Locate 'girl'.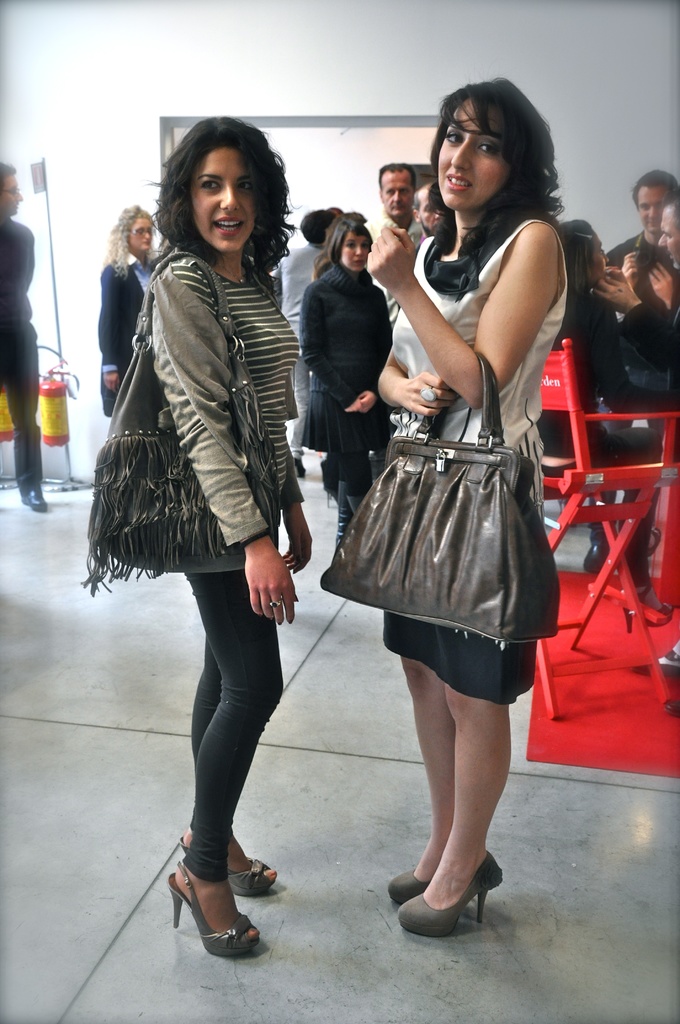
Bounding box: Rect(530, 212, 677, 634).
